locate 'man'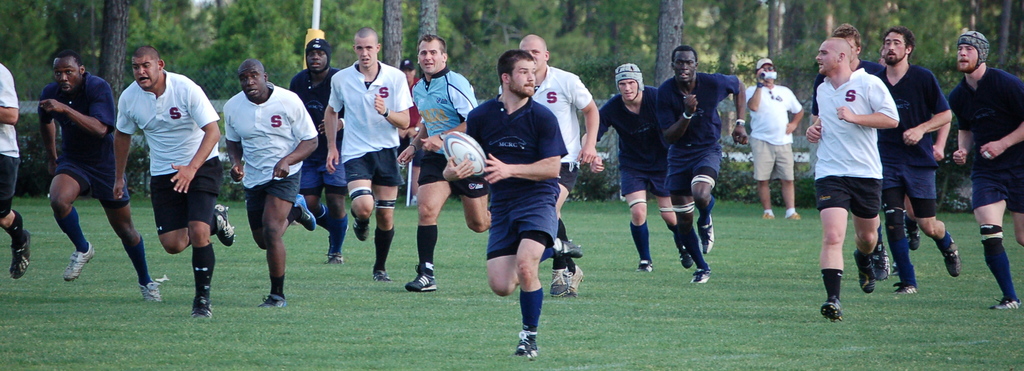
crop(440, 47, 561, 360)
